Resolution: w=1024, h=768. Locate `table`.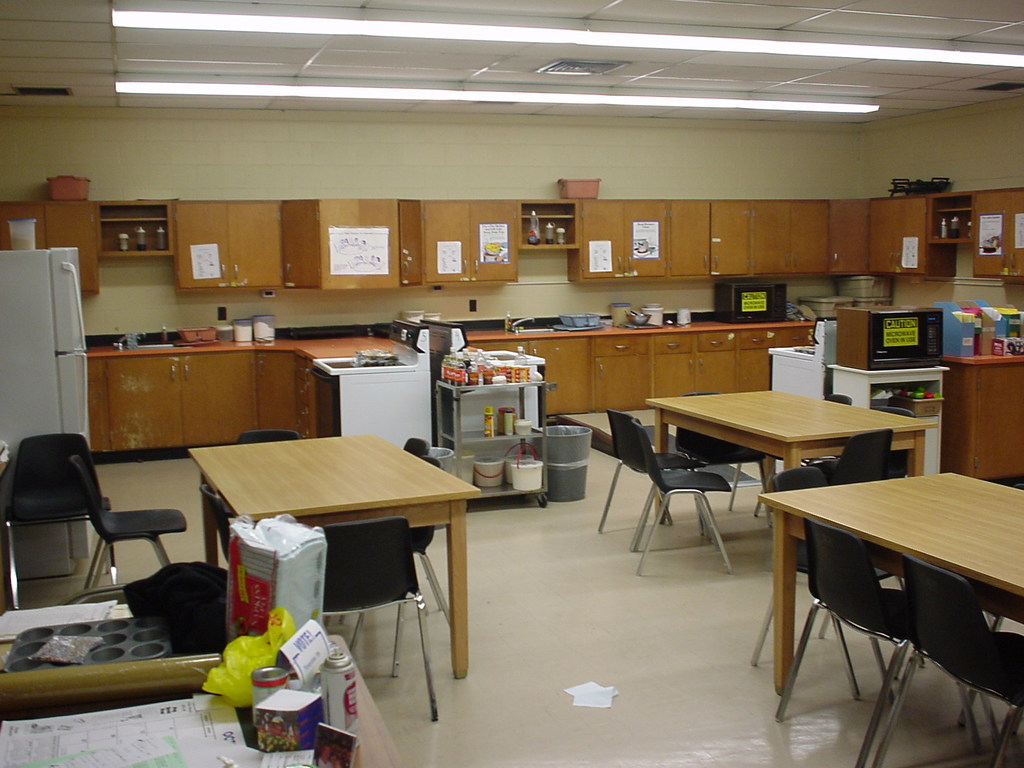
l=186, t=428, r=484, b=686.
